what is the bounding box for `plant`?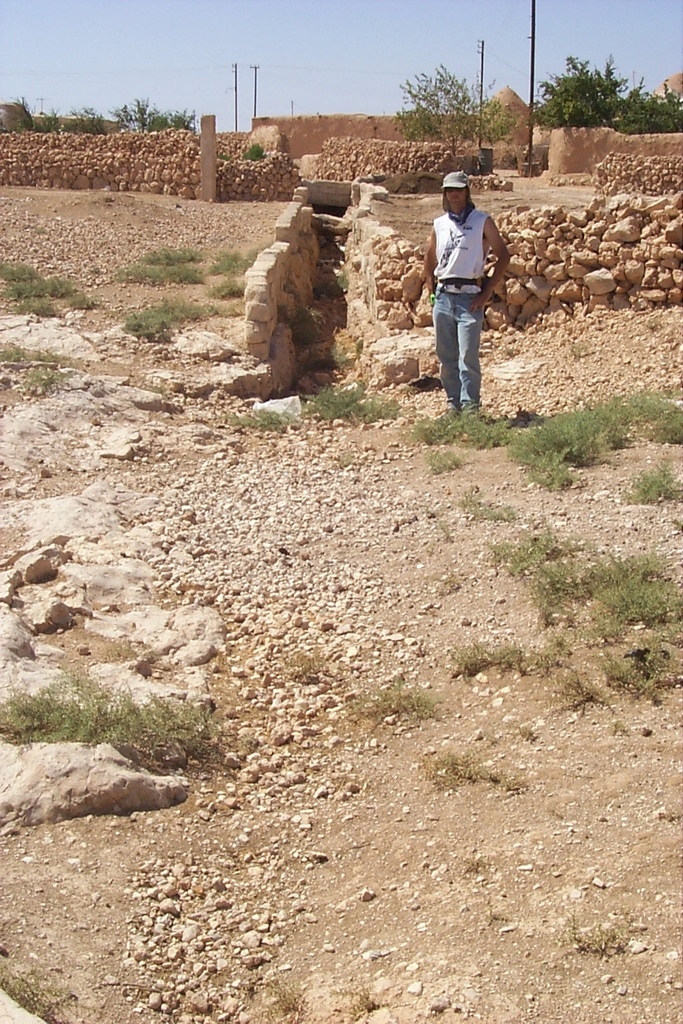
(339, 450, 354, 466).
